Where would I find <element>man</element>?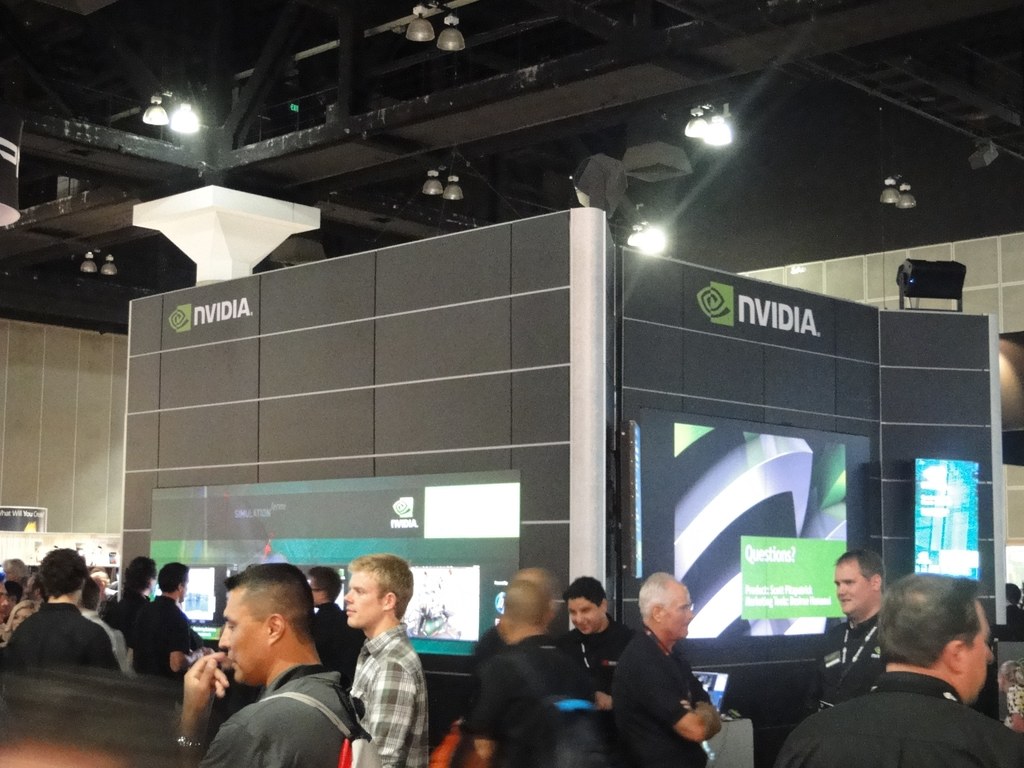
At 468/574/604/767.
